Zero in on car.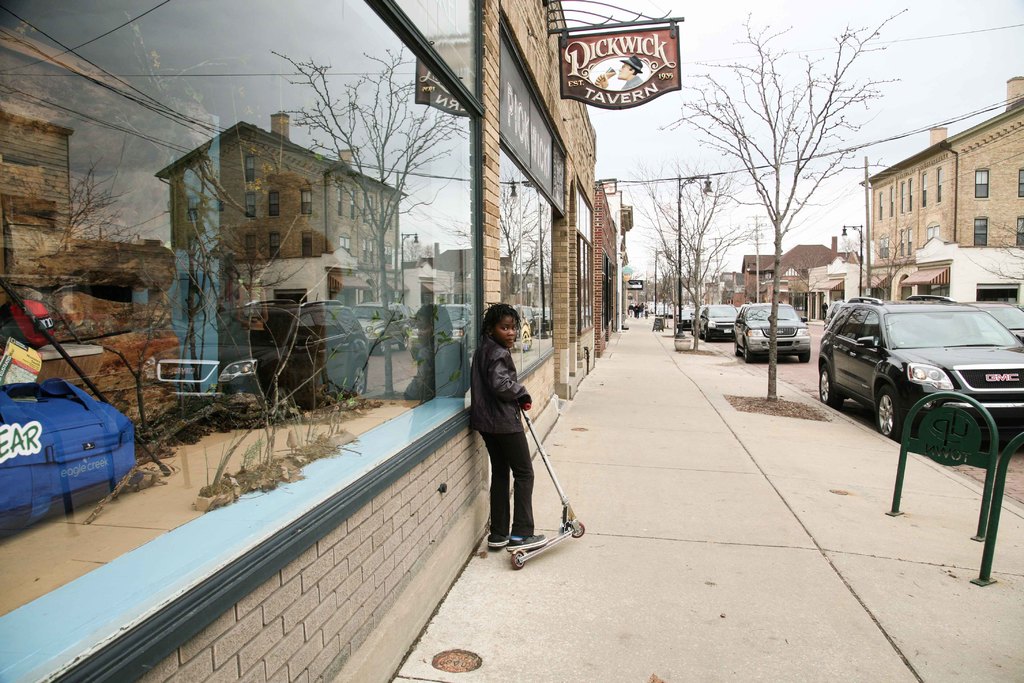
Zeroed in: <bbox>682, 309, 696, 331</bbox>.
